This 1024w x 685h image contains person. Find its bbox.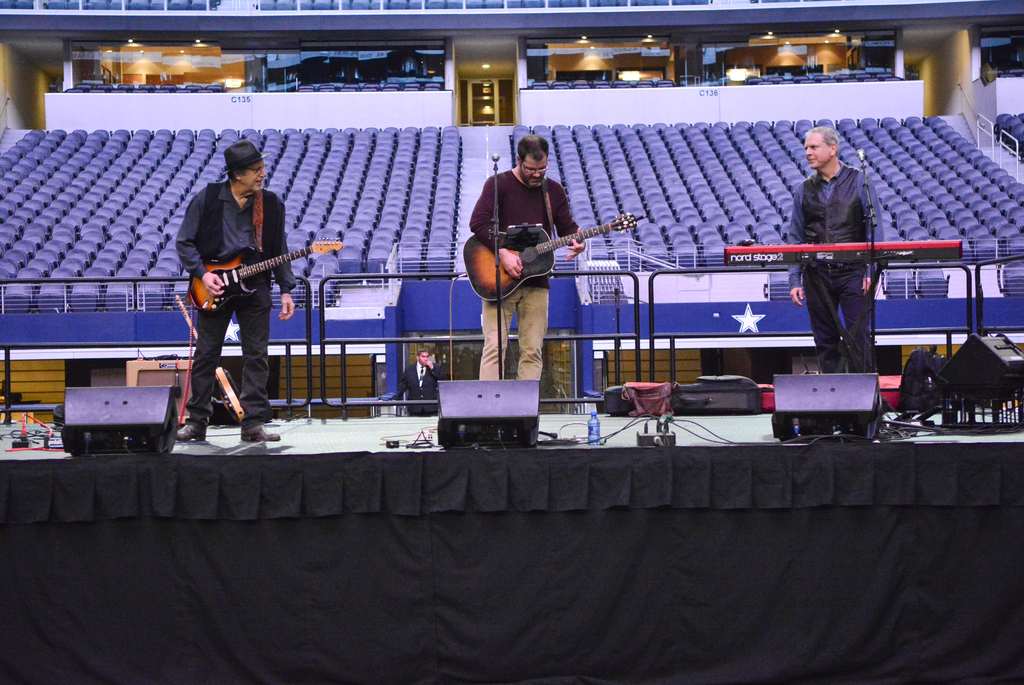
box(179, 135, 301, 442).
